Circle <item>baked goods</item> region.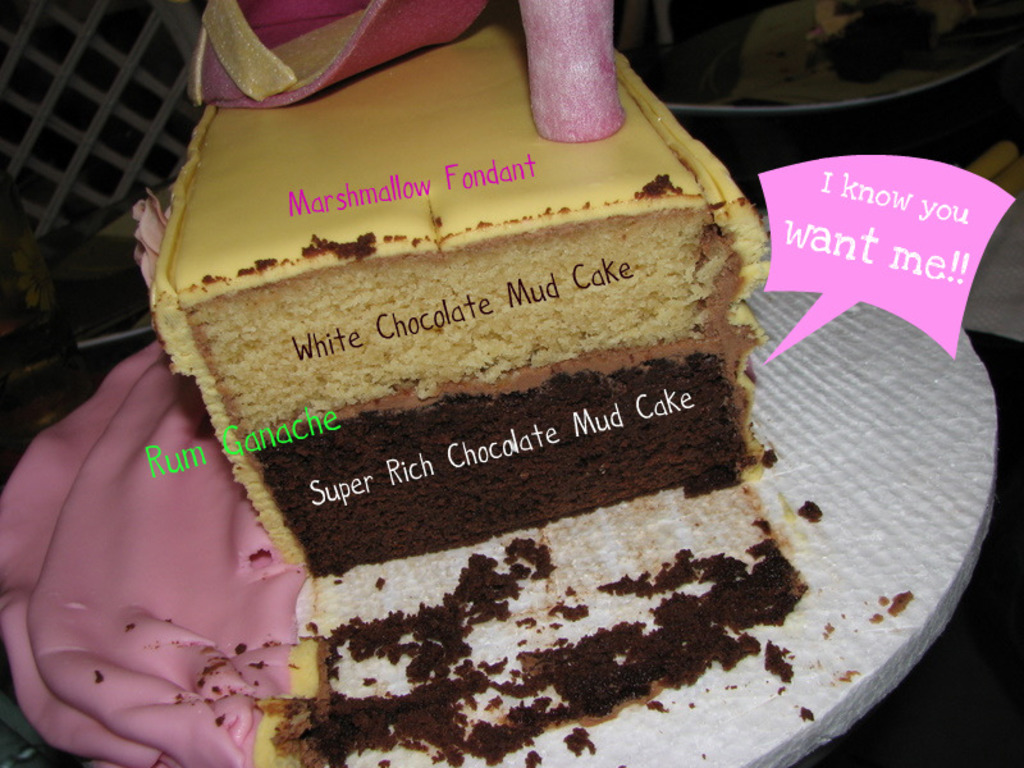
Region: 140:1:795:588.
